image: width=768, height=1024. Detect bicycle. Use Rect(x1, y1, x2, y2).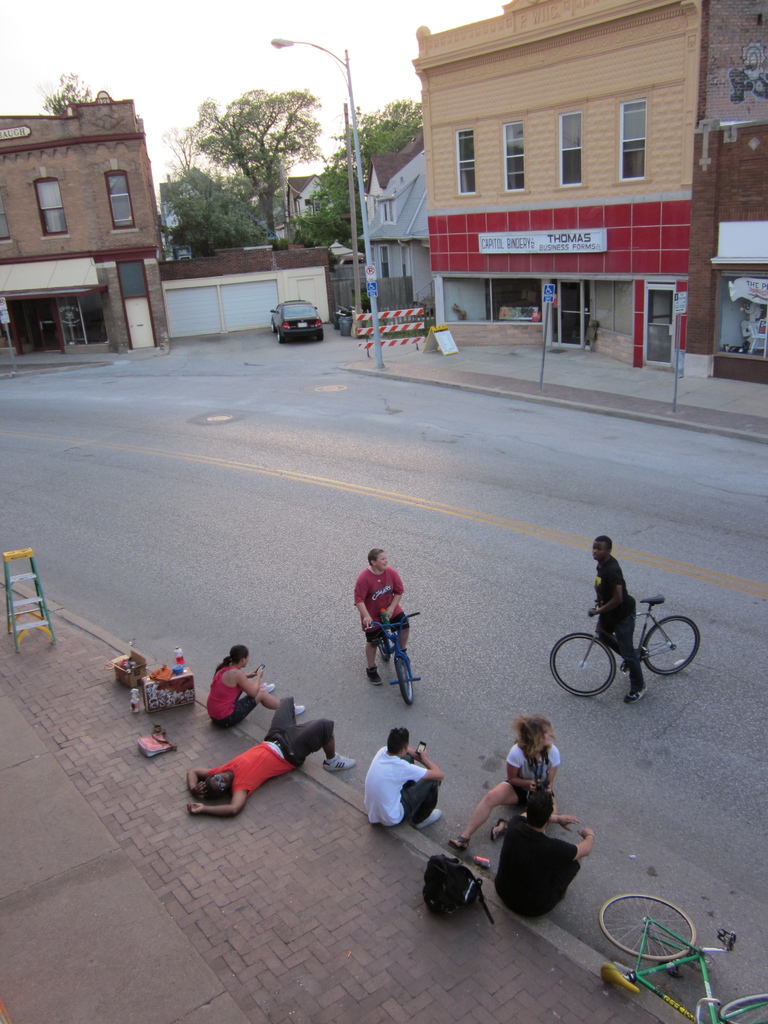
Rect(598, 893, 767, 1023).
